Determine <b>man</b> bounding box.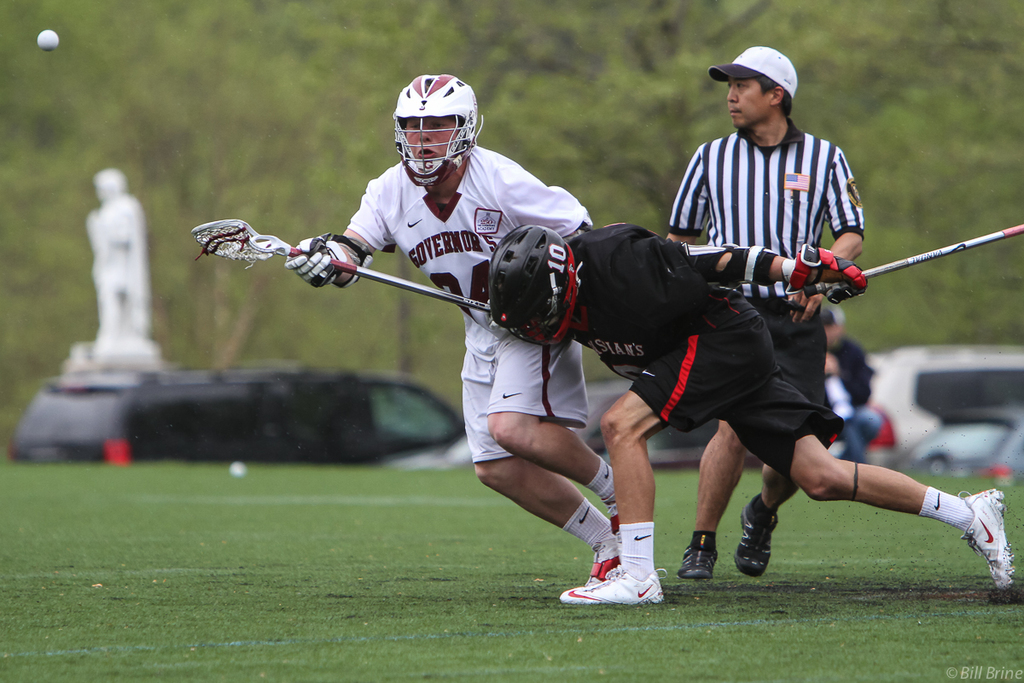
Determined: (666, 45, 864, 580).
